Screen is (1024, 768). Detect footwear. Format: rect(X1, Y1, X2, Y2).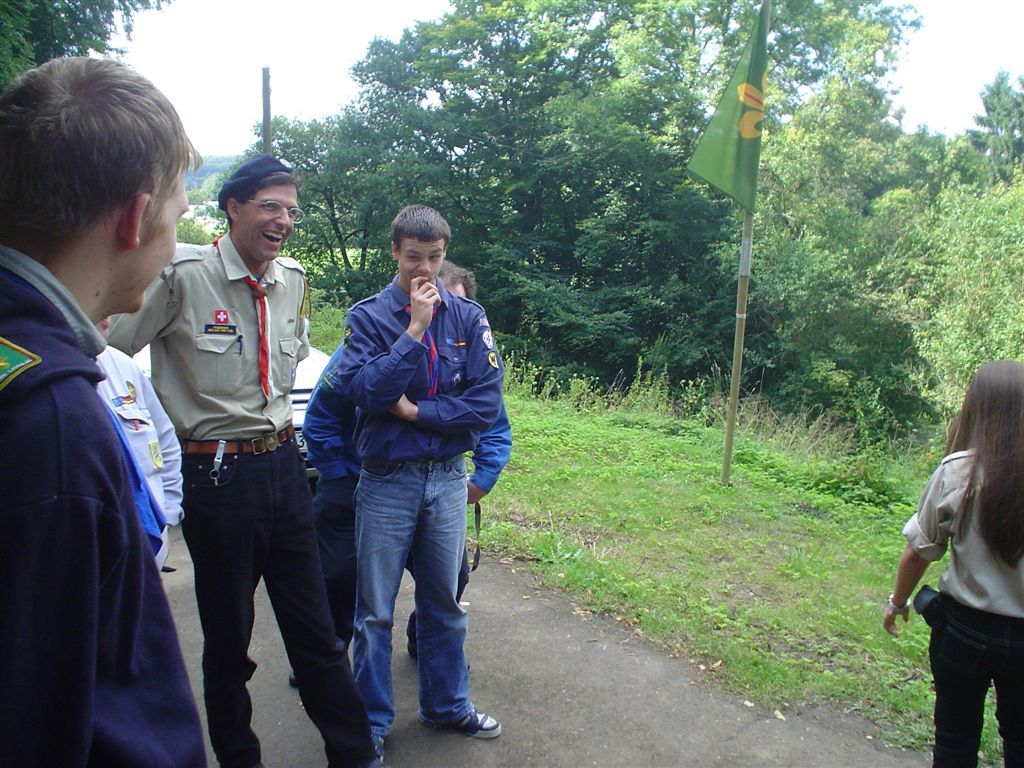
rect(365, 734, 389, 767).
